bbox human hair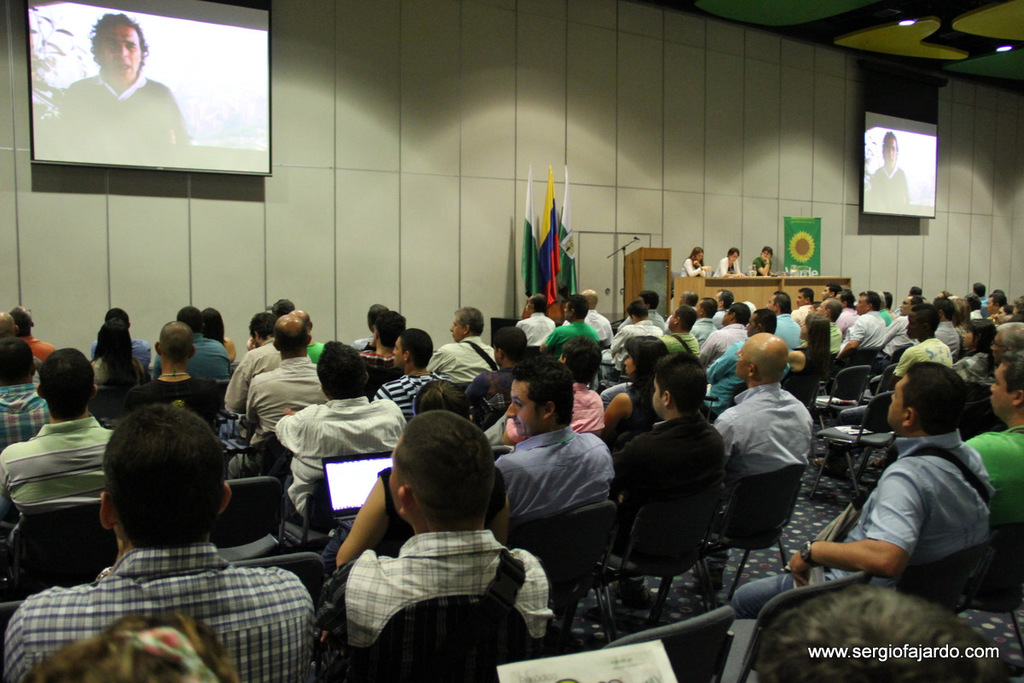
rect(177, 306, 204, 332)
